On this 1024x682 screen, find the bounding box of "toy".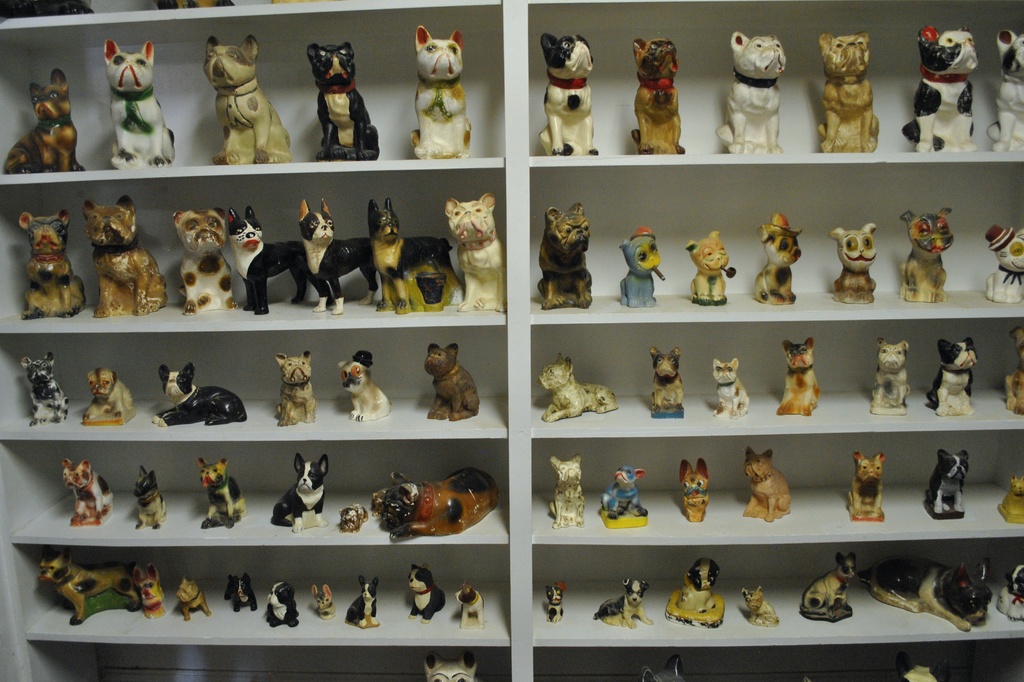
Bounding box: (x1=1004, y1=330, x2=1023, y2=420).
